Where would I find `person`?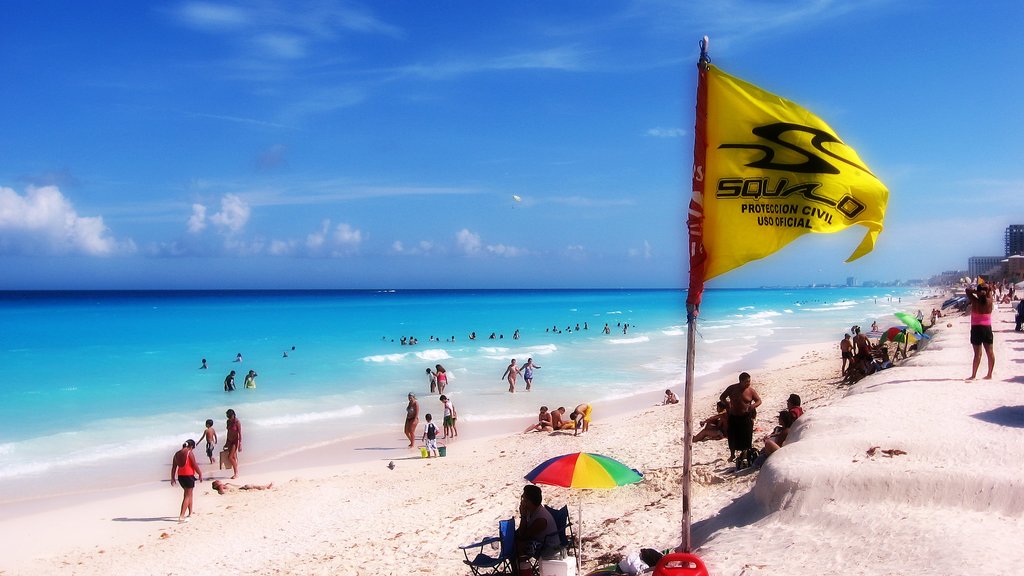
At select_region(852, 329, 870, 349).
